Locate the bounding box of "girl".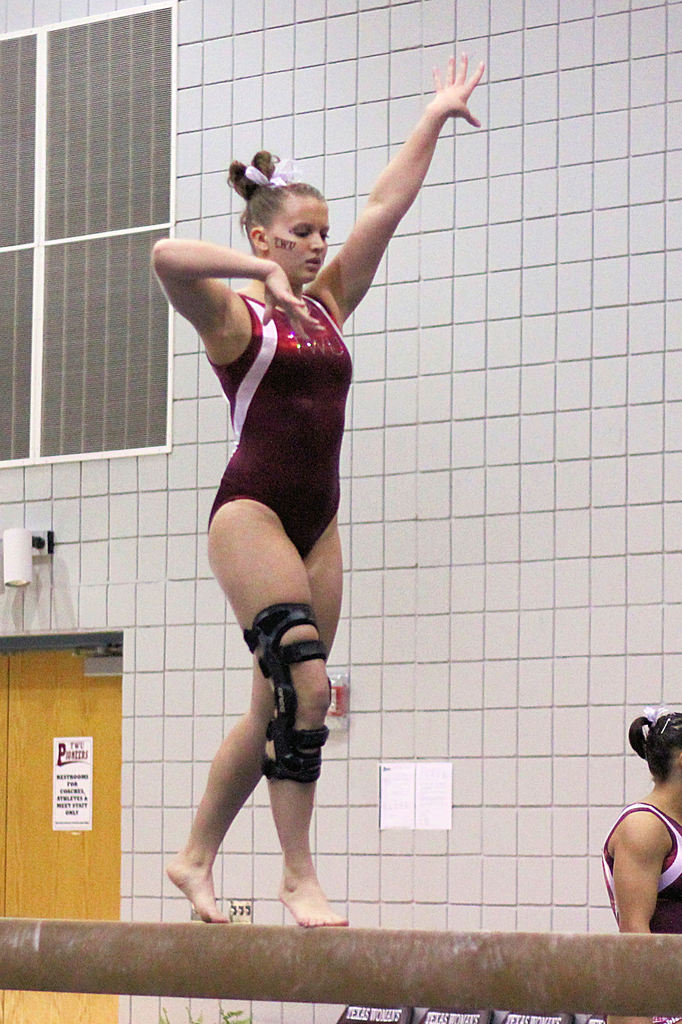
Bounding box: bbox=[597, 711, 681, 1023].
